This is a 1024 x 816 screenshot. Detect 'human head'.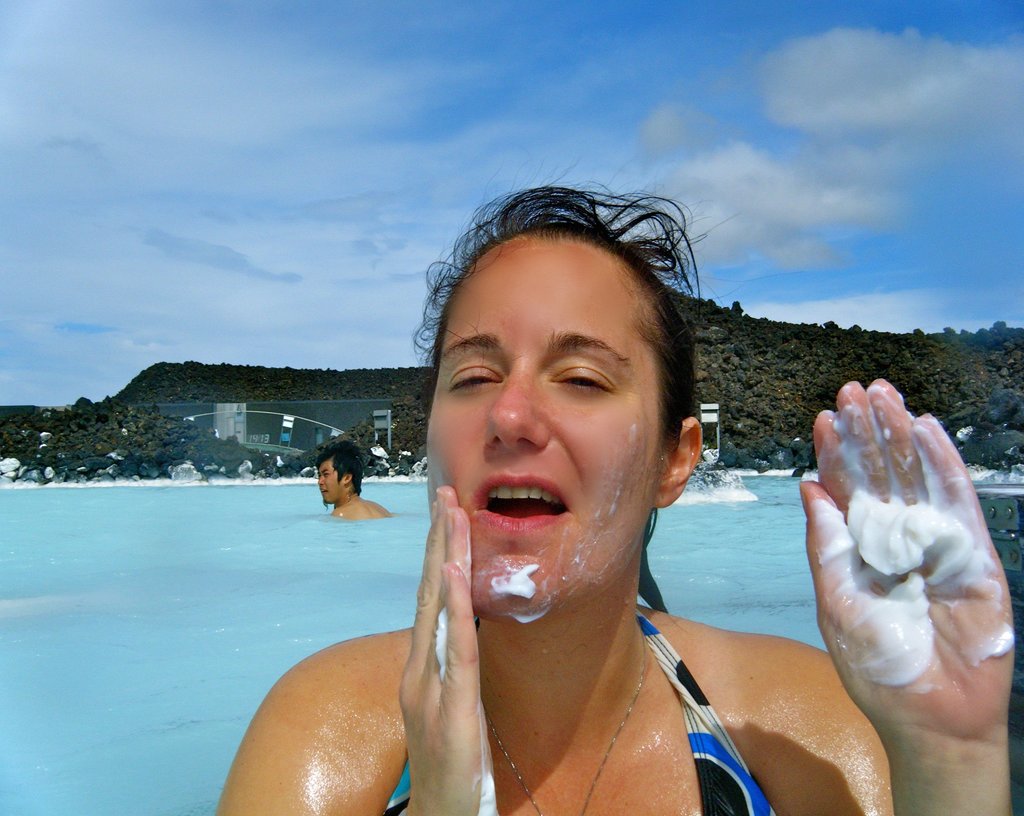
region(409, 157, 735, 617).
